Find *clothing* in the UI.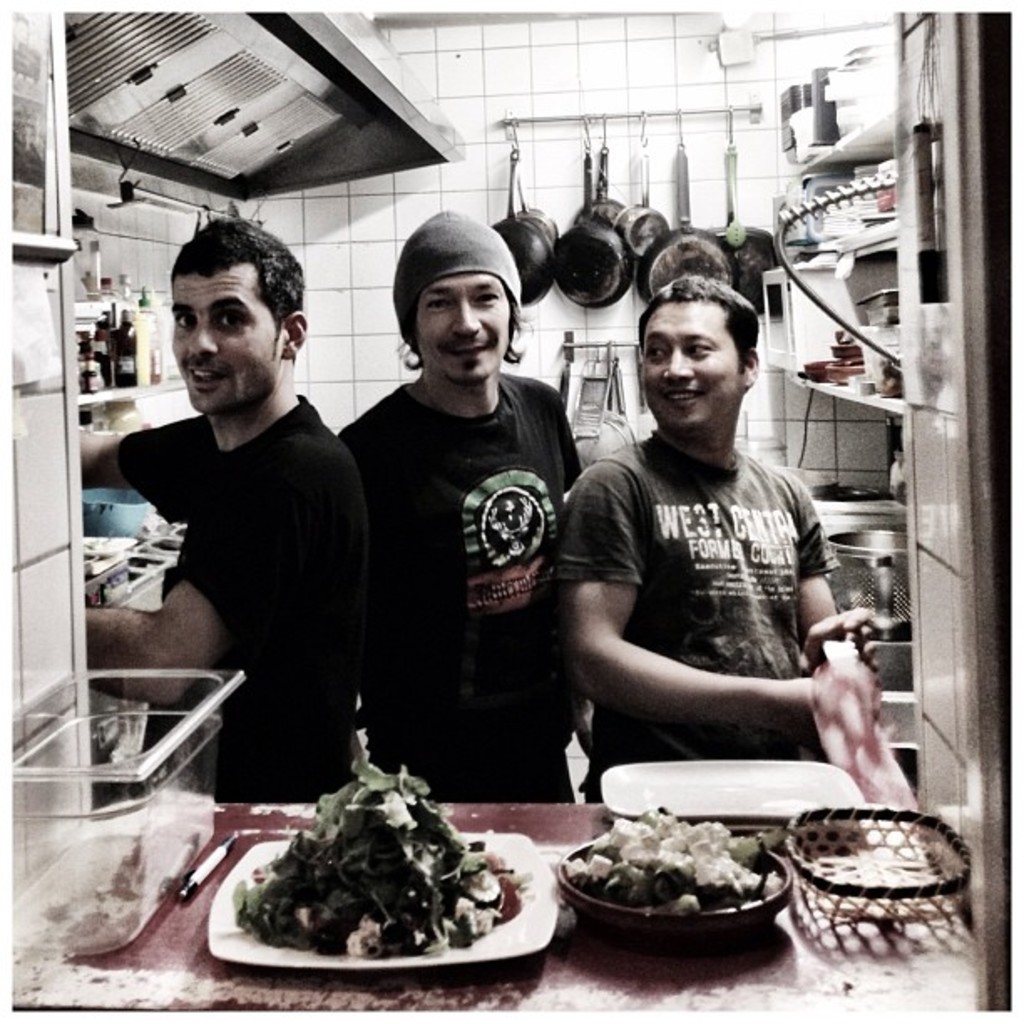
UI element at [87,286,375,825].
